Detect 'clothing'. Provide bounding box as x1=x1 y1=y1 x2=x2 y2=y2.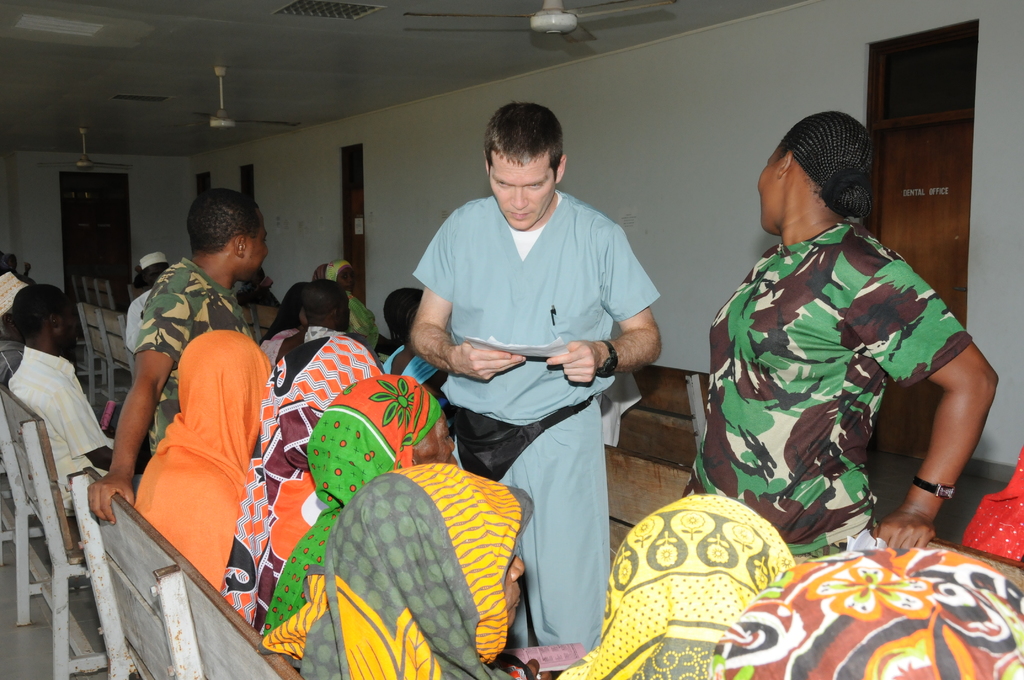
x1=124 y1=254 x2=257 y2=450.
